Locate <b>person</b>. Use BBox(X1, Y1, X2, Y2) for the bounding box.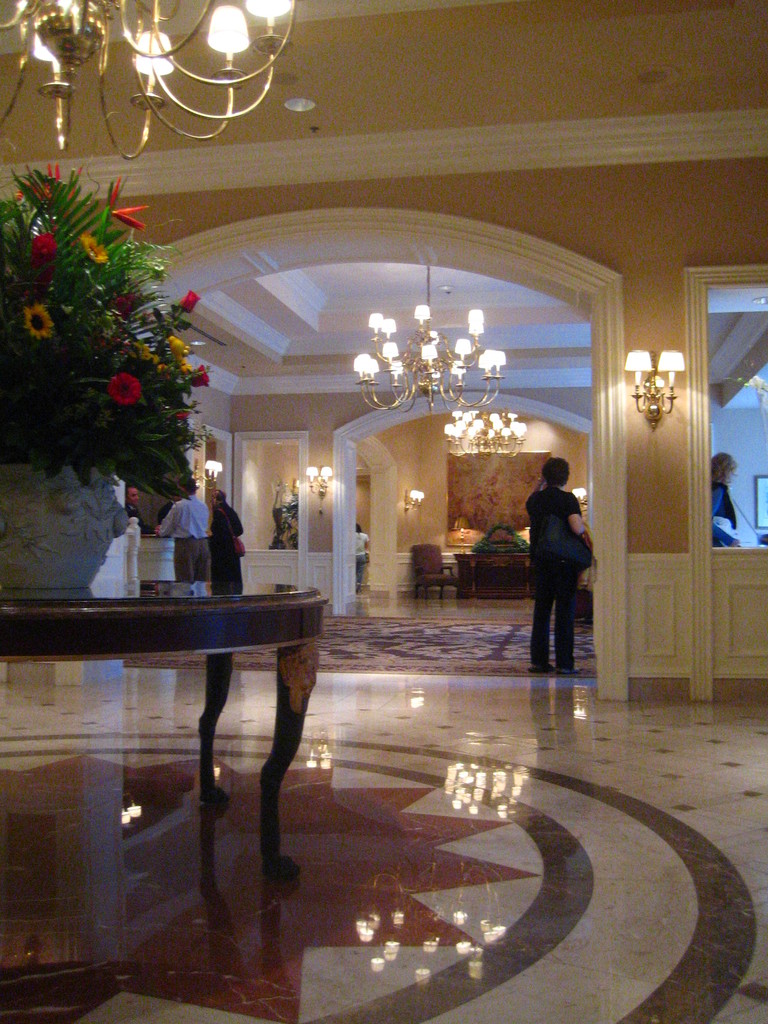
BBox(200, 481, 247, 589).
